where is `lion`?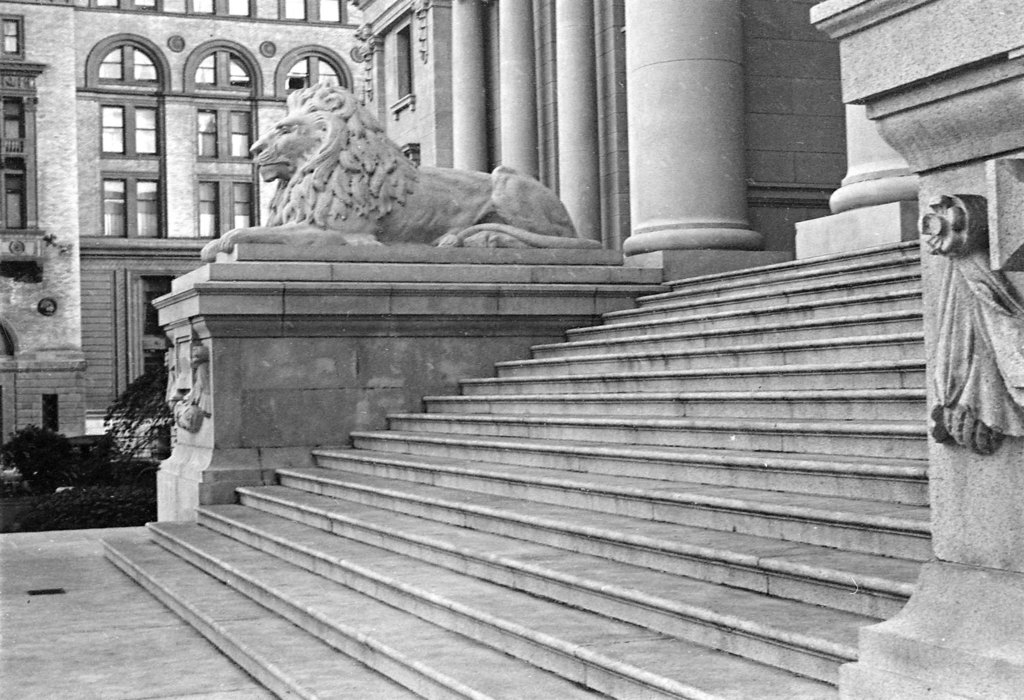
{"x1": 200, "y1": 77, "x2": 611, "y2": 267}.
